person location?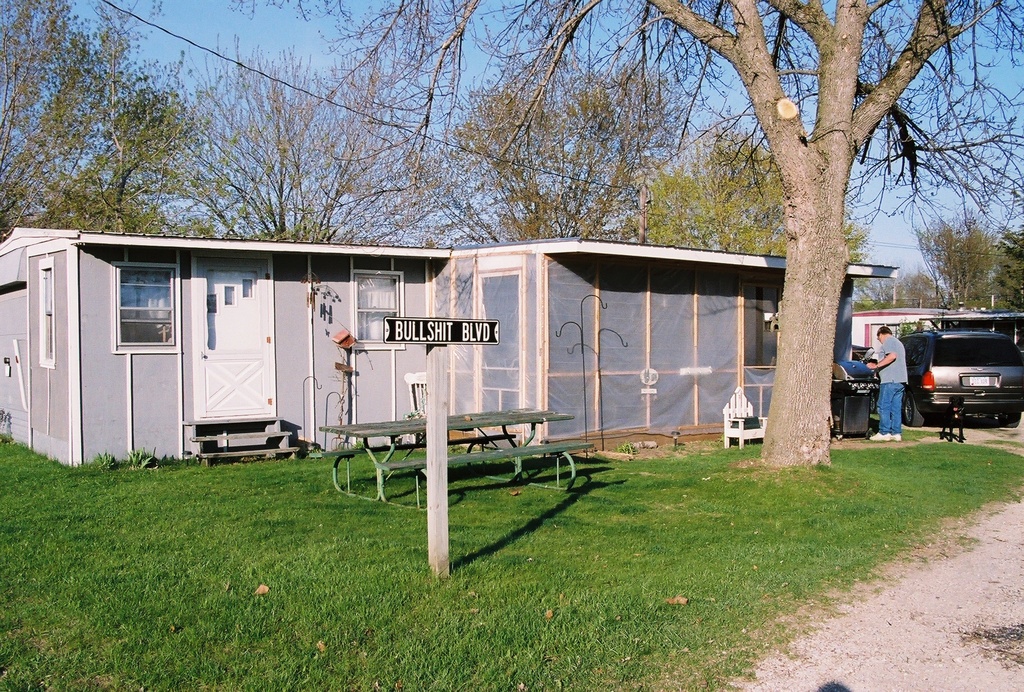
(870, 325, 909, 440)
